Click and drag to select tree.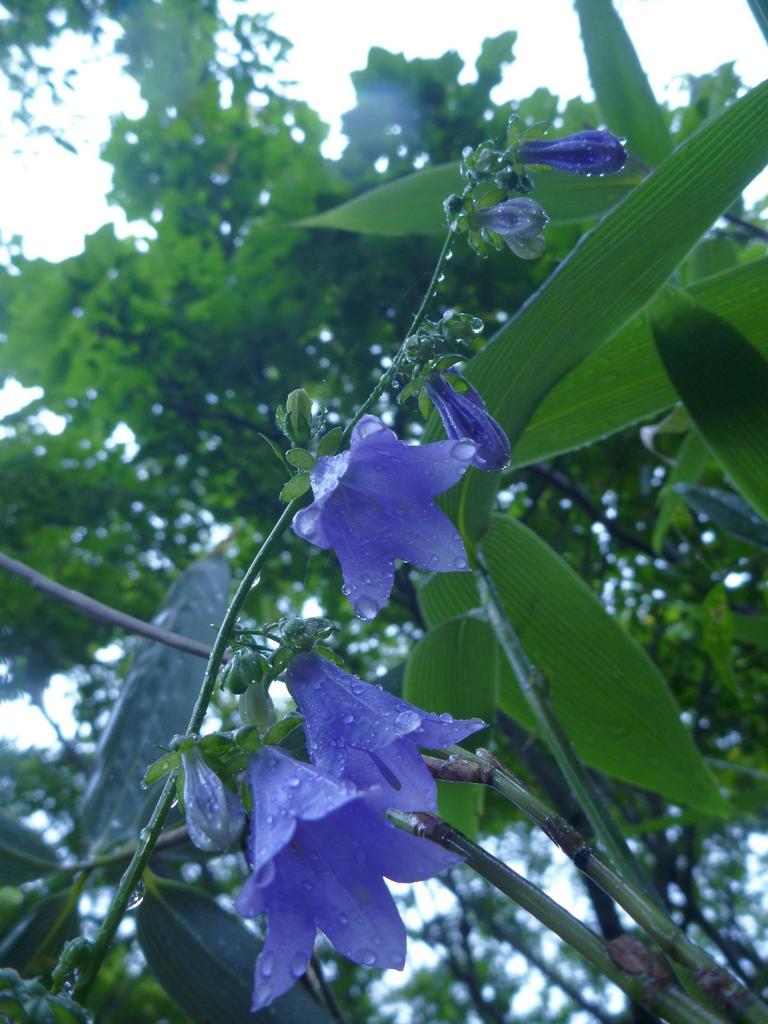
Selection: box=[0, 0, 767, 1023].
